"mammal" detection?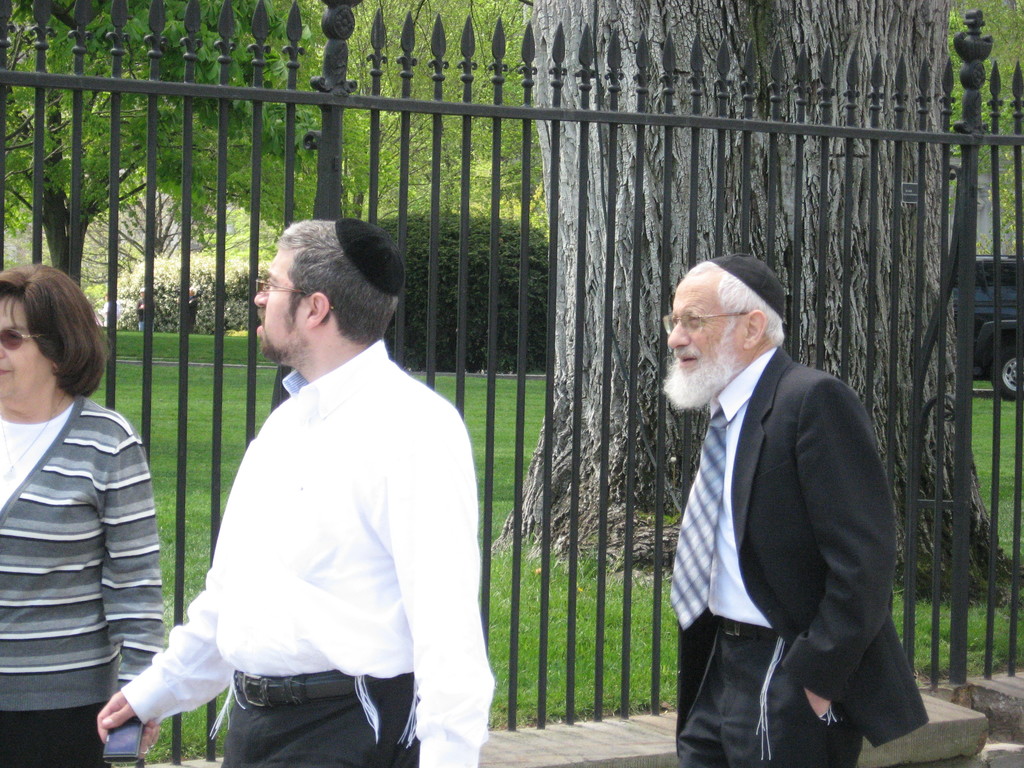
<region>0, 259, 170, 767</region>
